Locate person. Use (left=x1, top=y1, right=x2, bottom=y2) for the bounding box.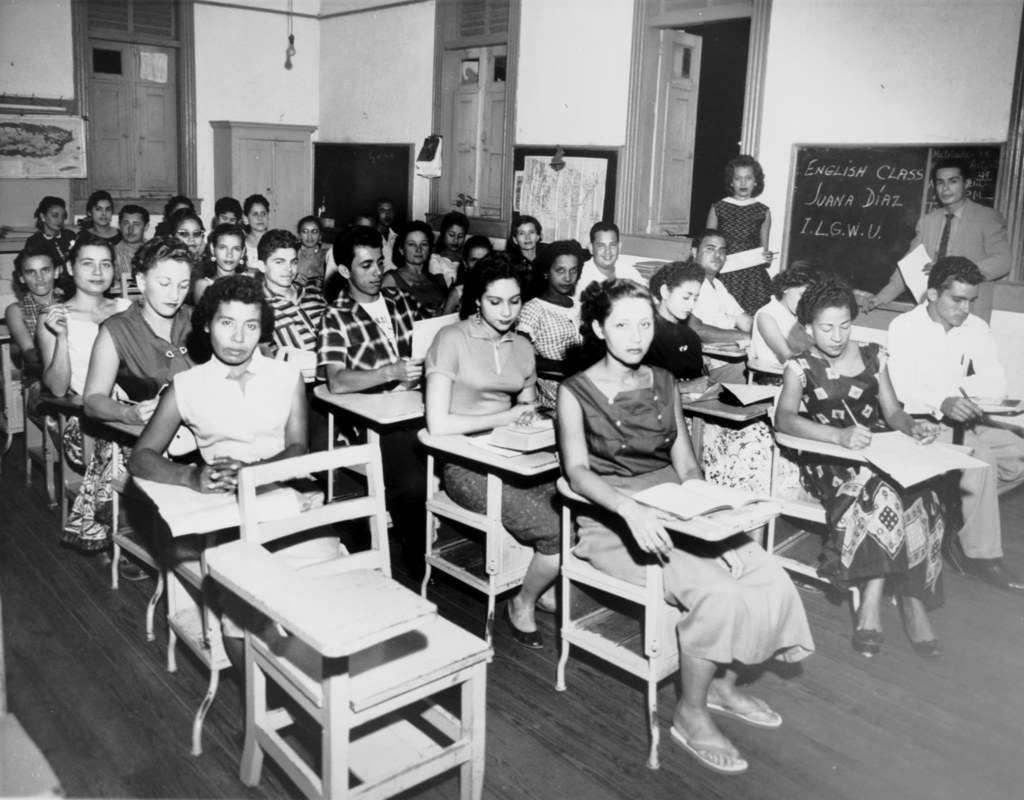
(left=860, top=158, right=1010, bottom=326).
